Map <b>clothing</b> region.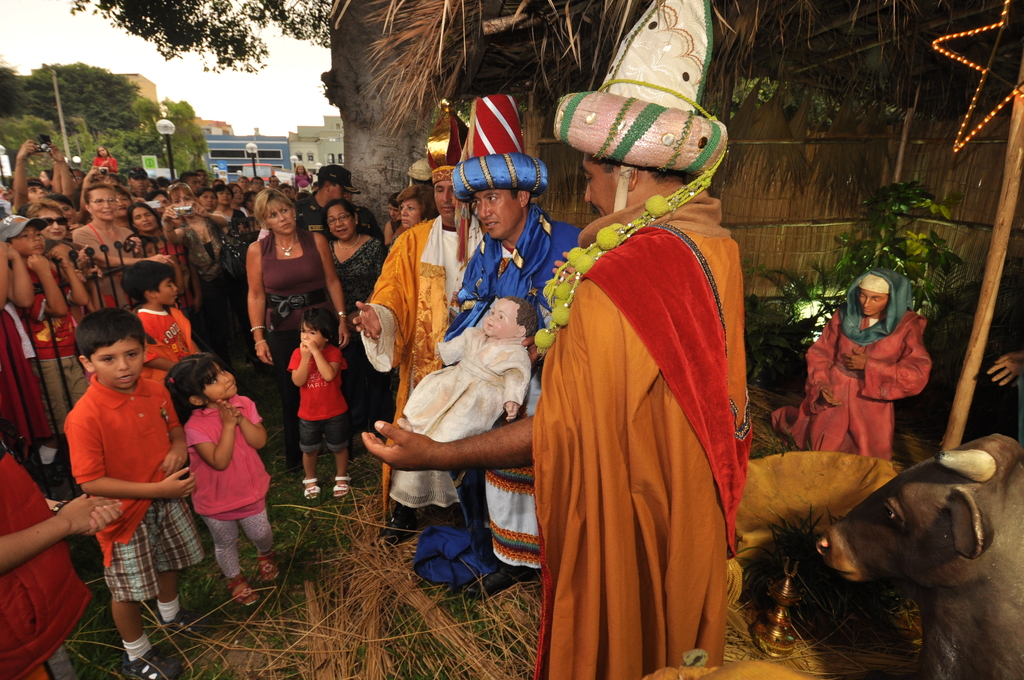
Mapped to [470,174,743,679].
